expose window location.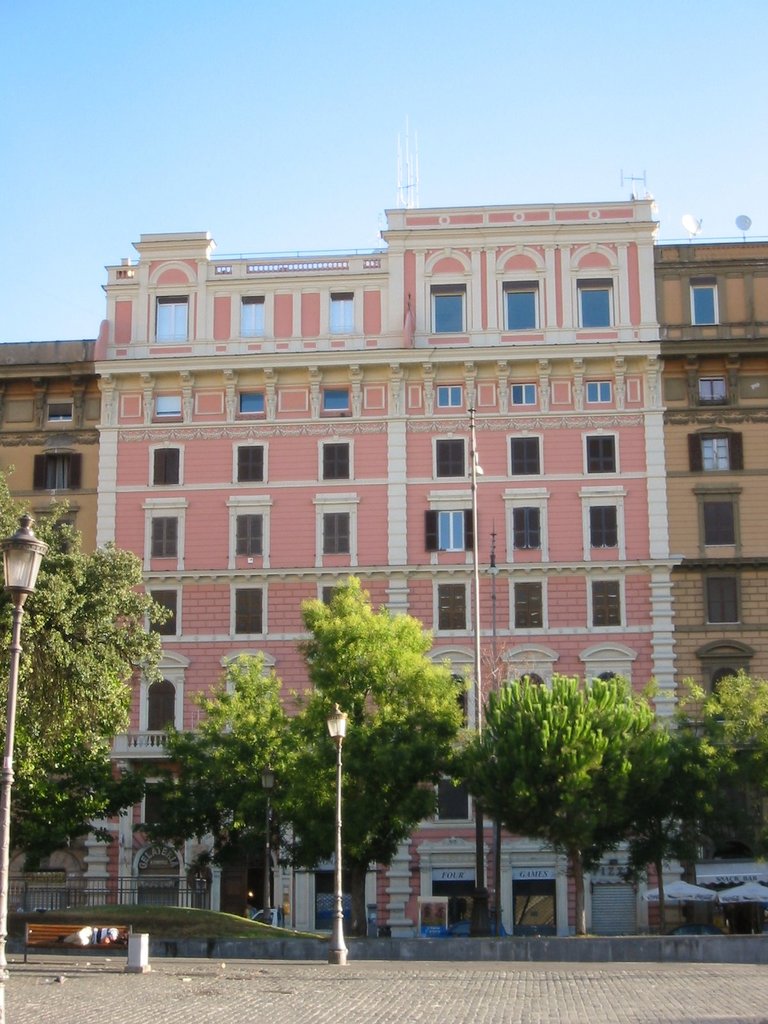
Exposed at Rect(701, 435, 727, 472).
